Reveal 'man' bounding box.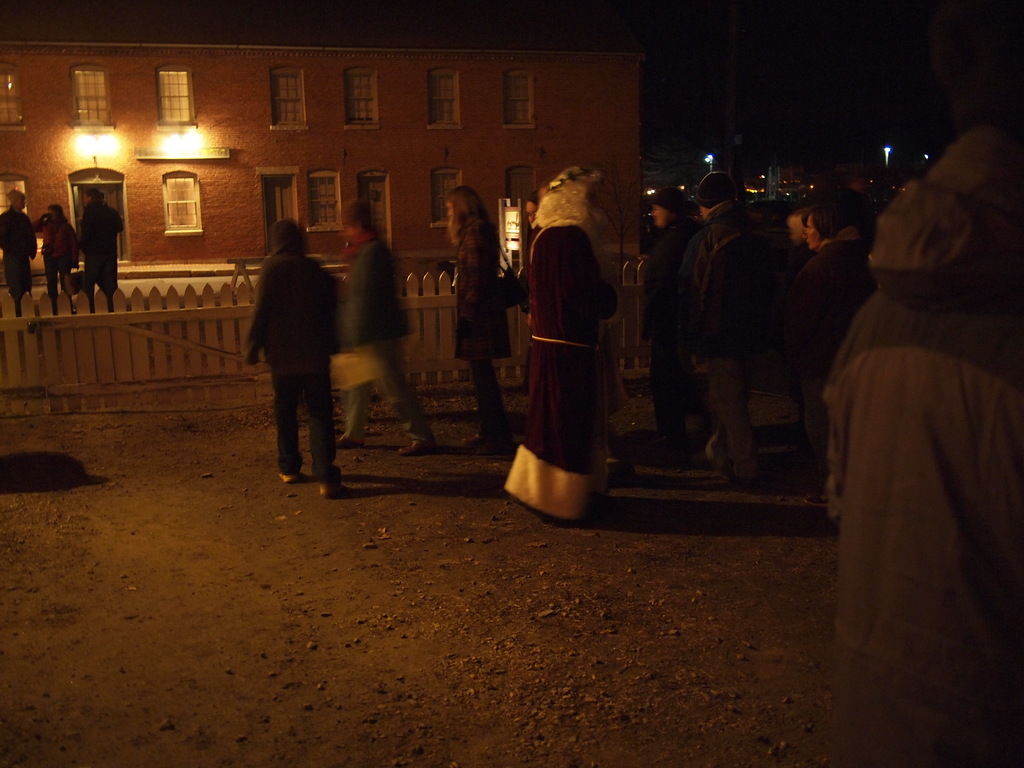
Revealed: {"left": 242, "top": 221, "right": 349, "bottom": 483}.
